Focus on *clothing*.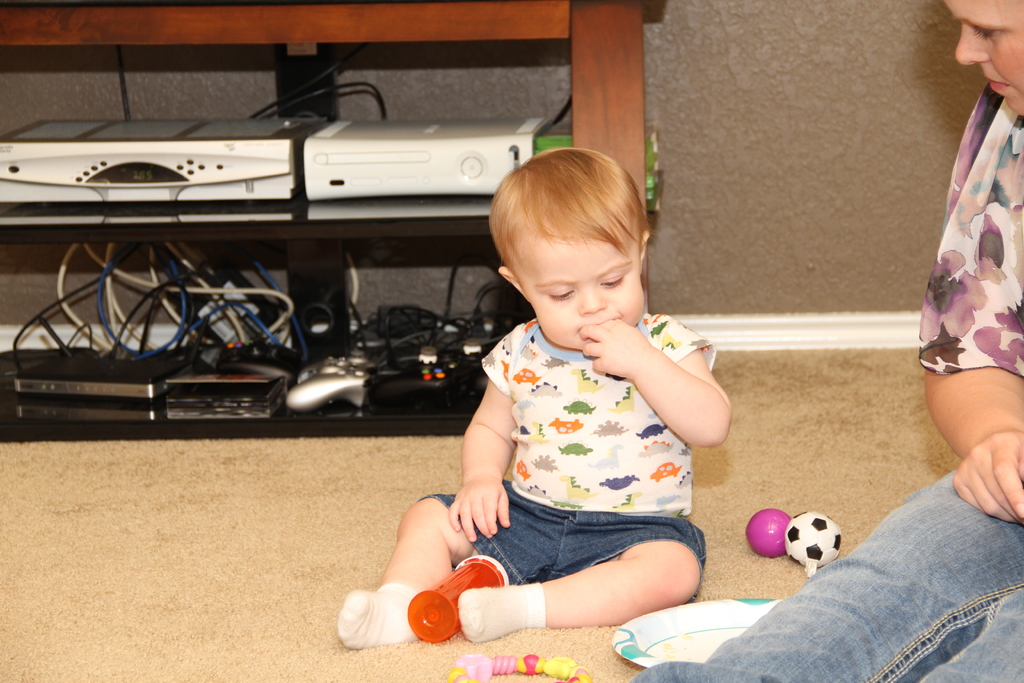
Focused at box(483, 318, 714, 517).
